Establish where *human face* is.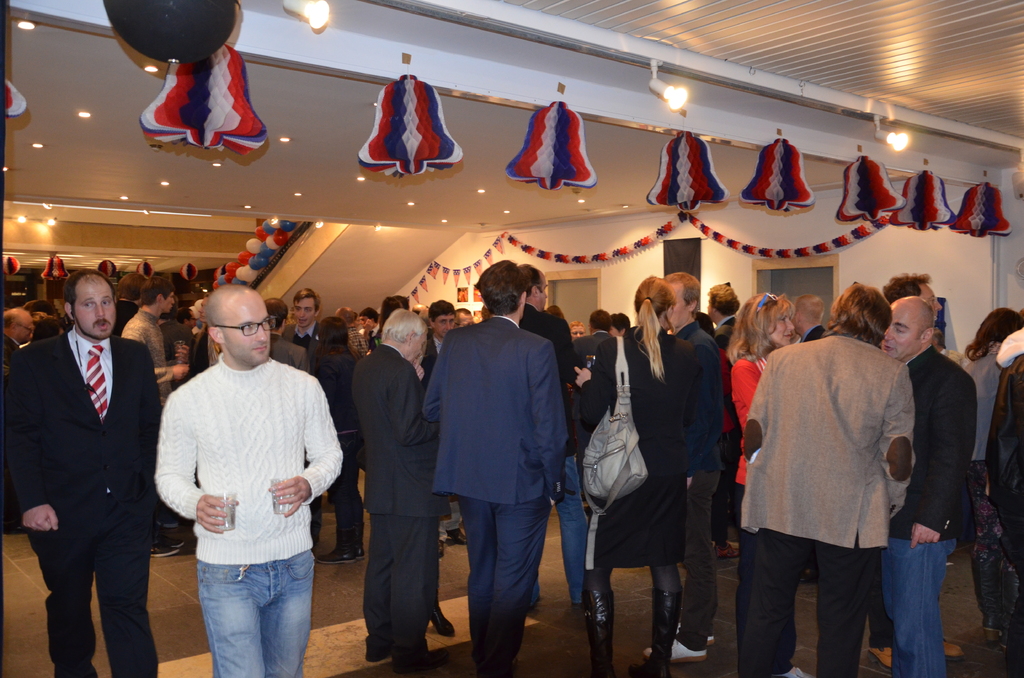
Established at (65, 270, 118, 336).
